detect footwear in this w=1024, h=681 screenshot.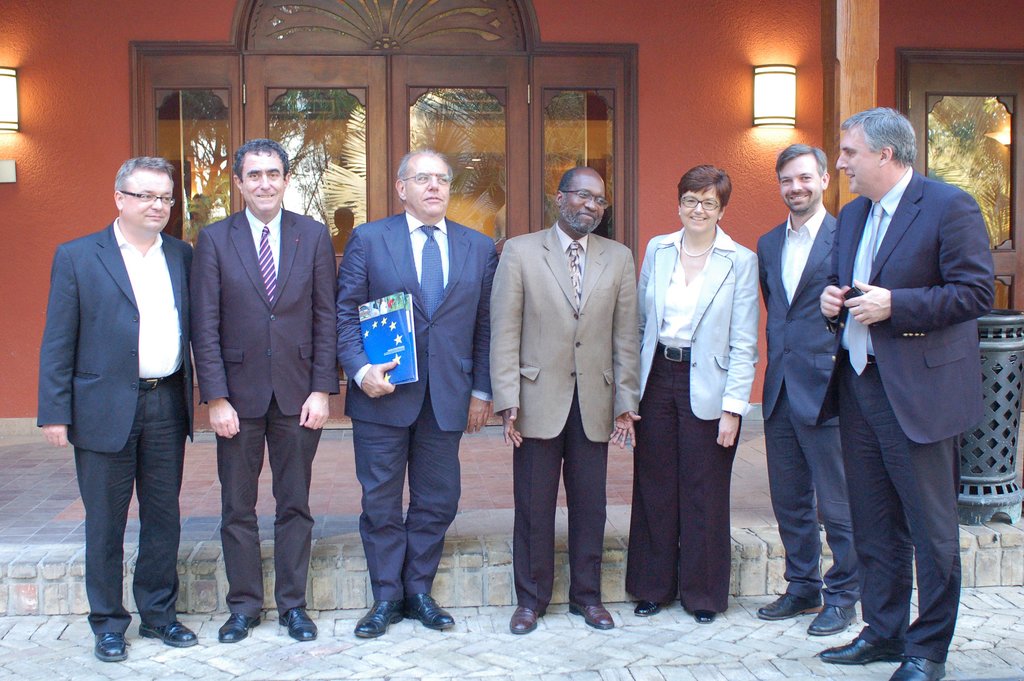
Detection: select_region(213, 607, 267, 649).
